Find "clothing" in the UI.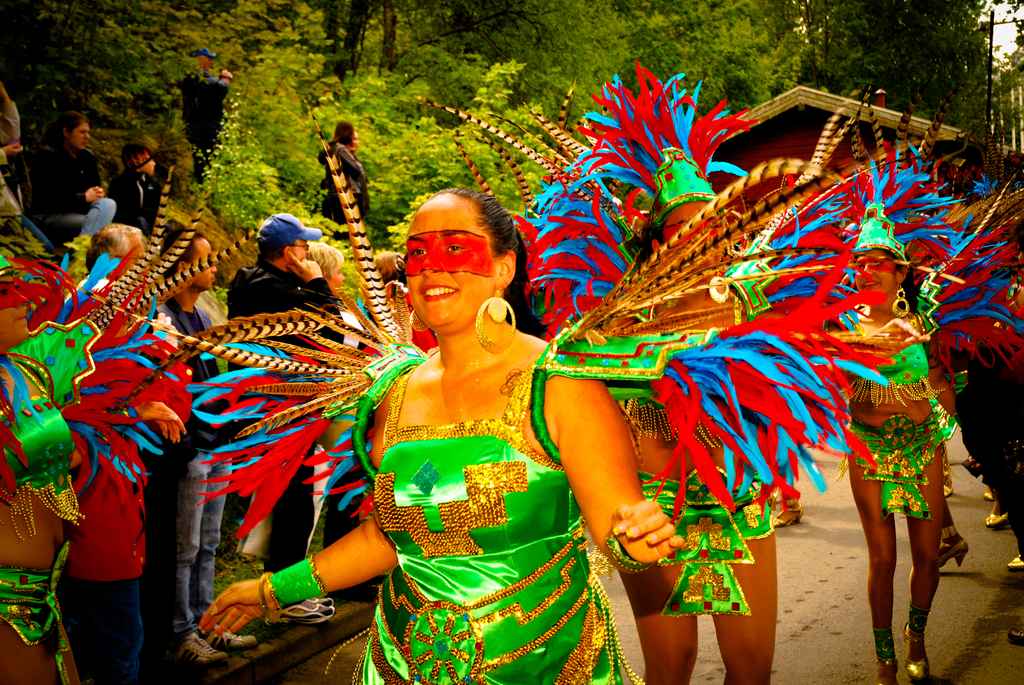
UI element at (177, 83, 226, 167).
